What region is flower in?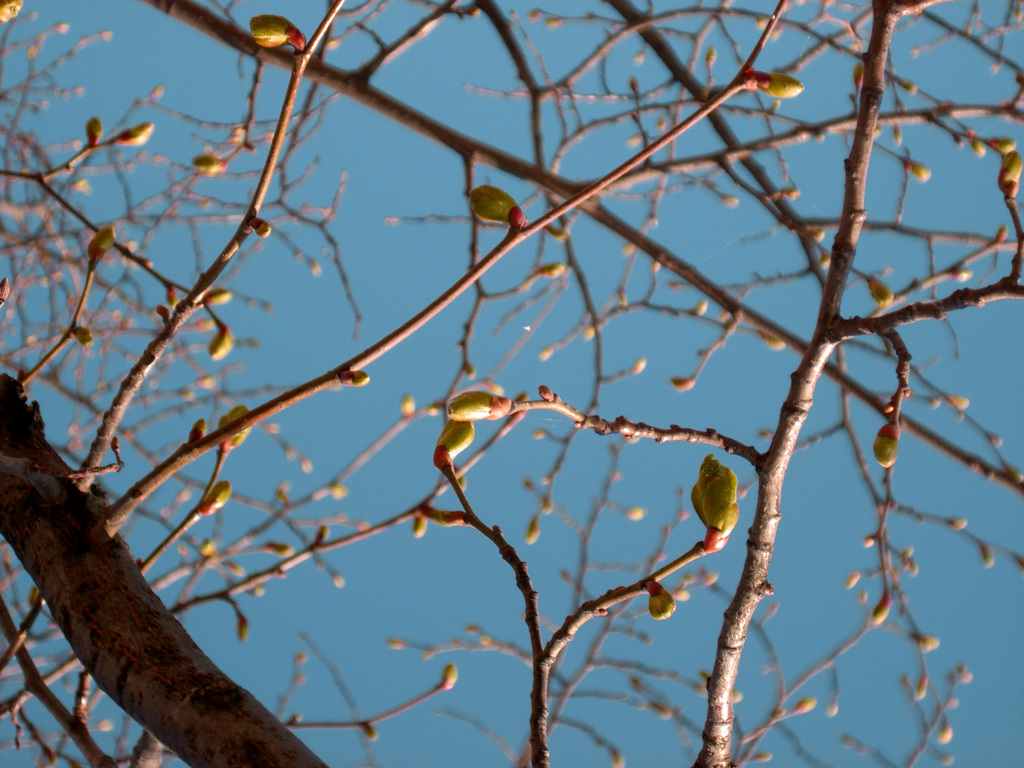
(x1=701, y1=572, x2=717, y2=585).
